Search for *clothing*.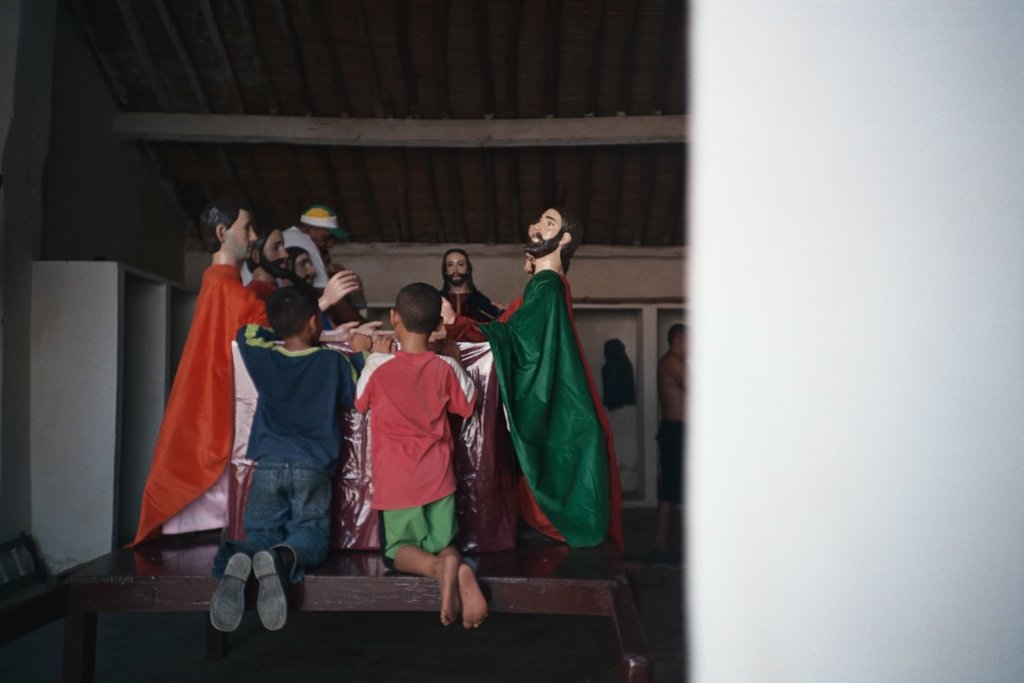
Found at (244, 277, 269, 304).
